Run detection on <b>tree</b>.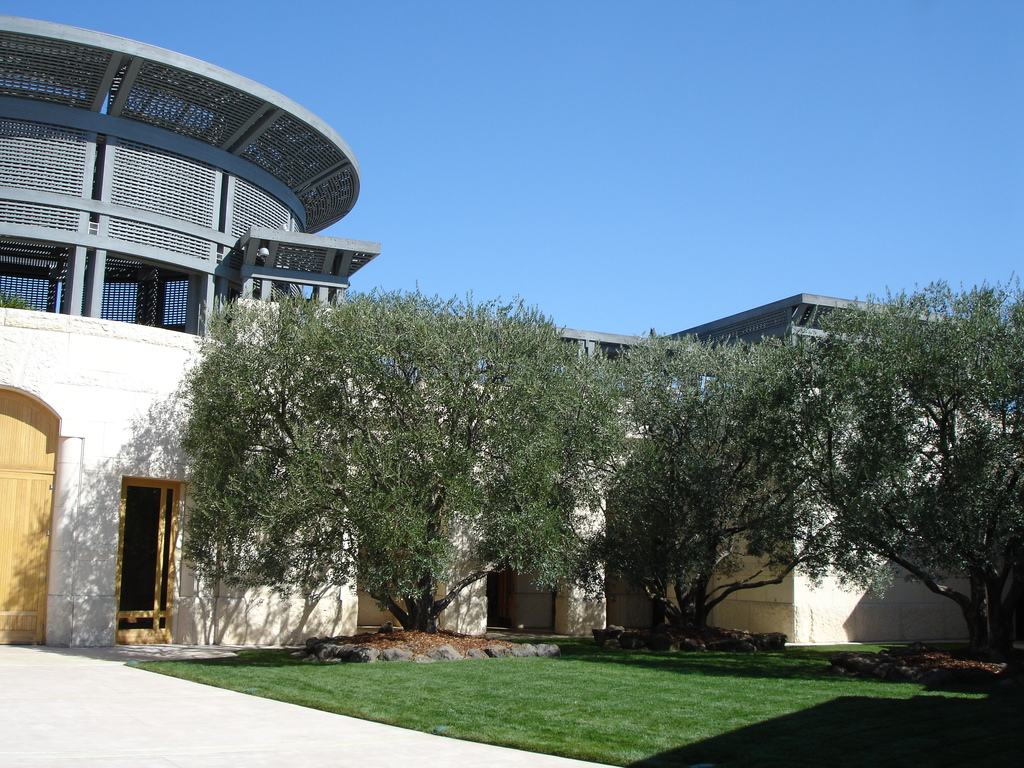
Result: Rect(598, 336, 842, 632).
